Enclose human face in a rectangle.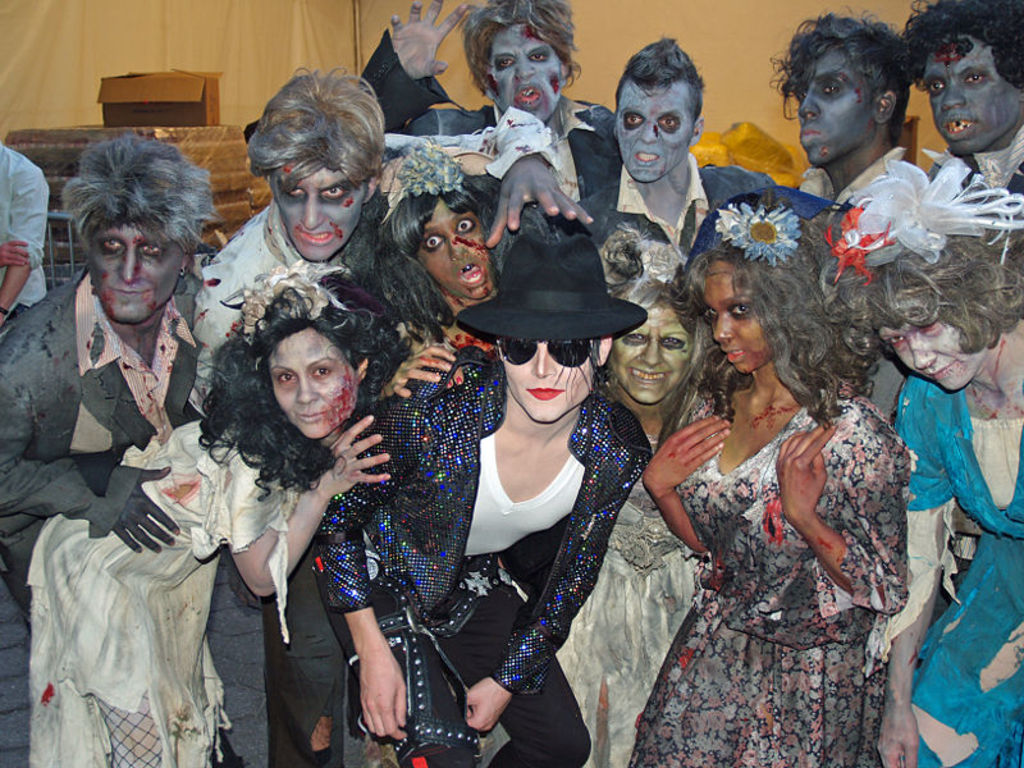
{"x1": 269, "y1": 328, "x2": 357, "y2": 438}.
